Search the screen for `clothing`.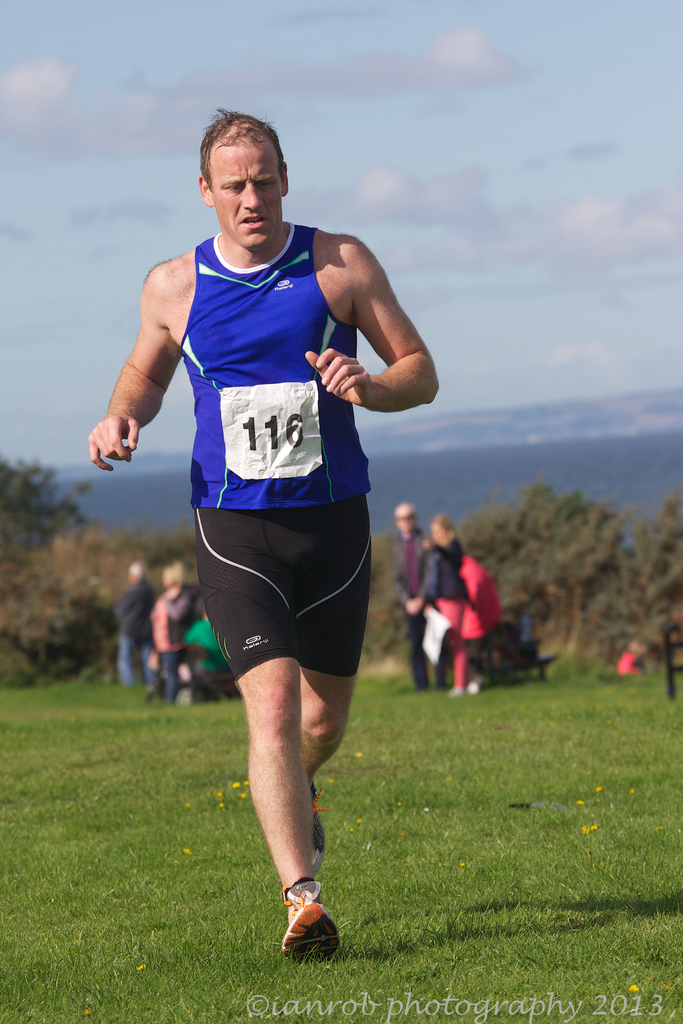
Found at (427,548,478,698).
